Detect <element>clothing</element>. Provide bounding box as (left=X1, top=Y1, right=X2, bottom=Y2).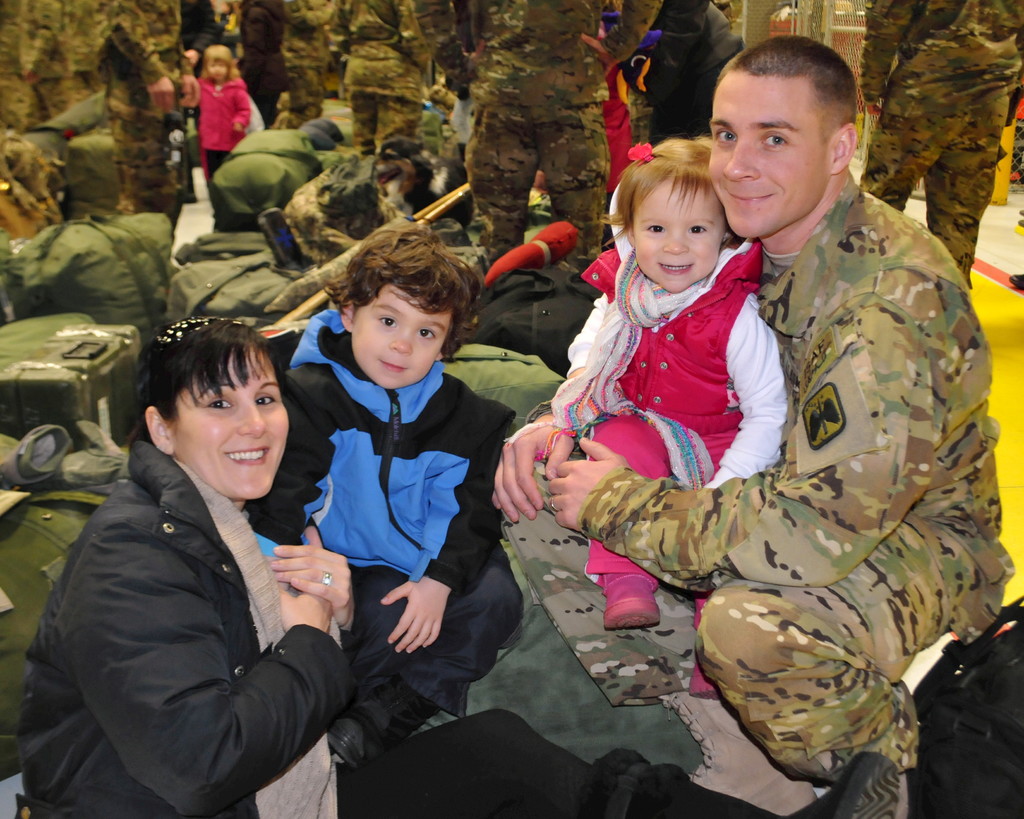
(left=28, top=428, right=365, bottom=816).
